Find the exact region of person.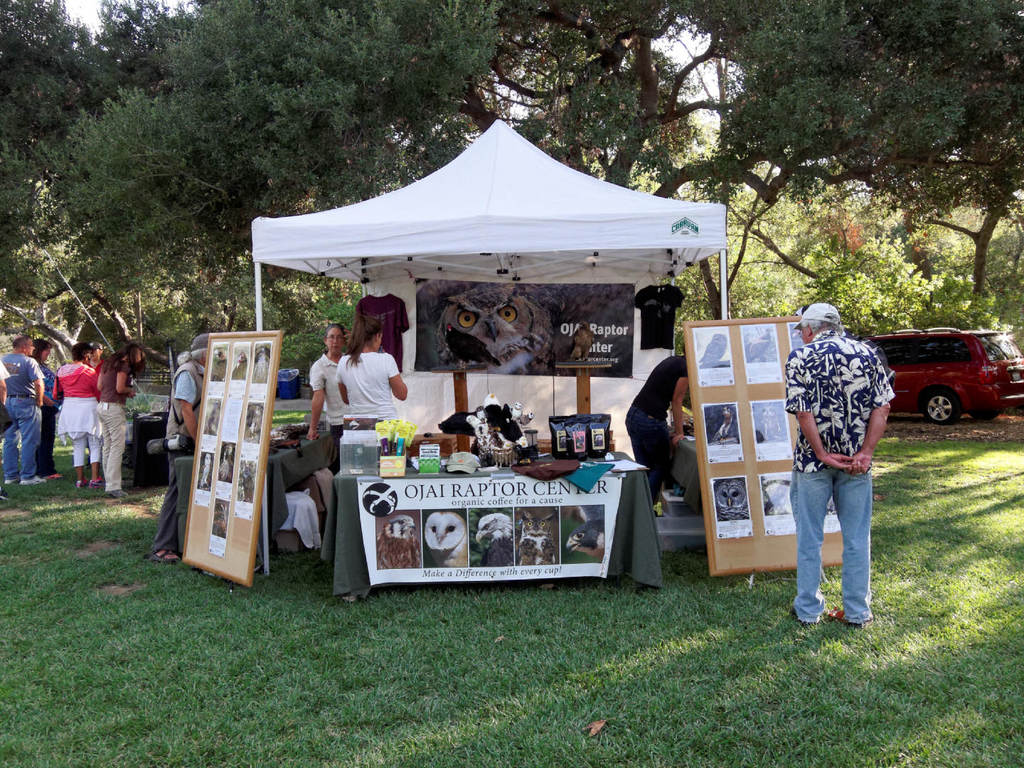
Exact region: select_region(148, 331, 208, 555).
